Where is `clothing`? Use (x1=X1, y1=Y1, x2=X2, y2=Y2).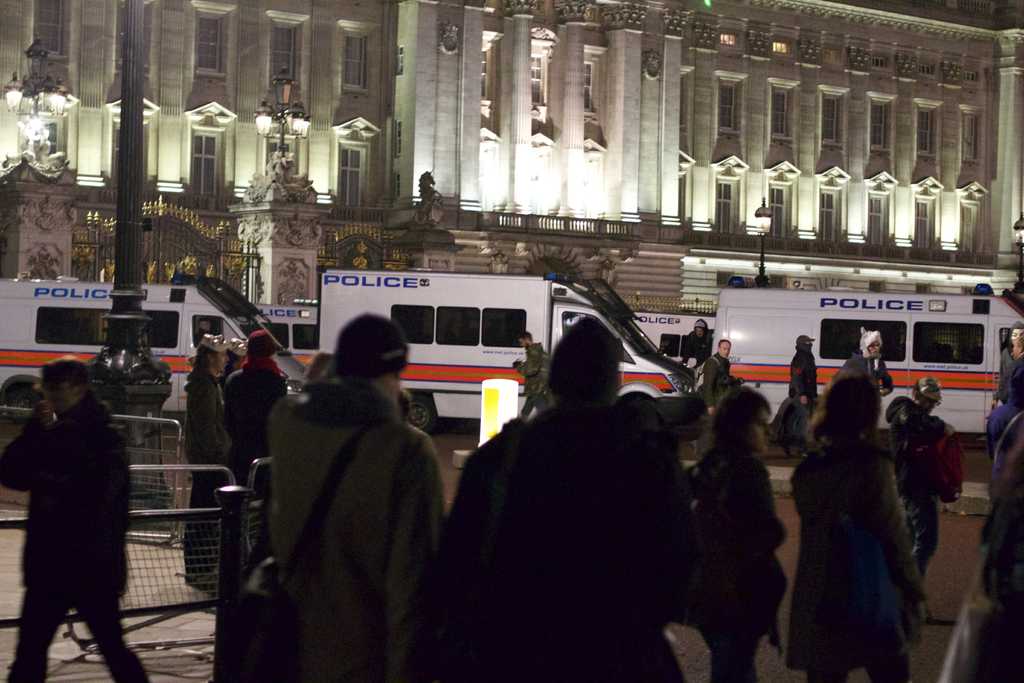
(x1=228, y1=353, x2=289, y2=541).
